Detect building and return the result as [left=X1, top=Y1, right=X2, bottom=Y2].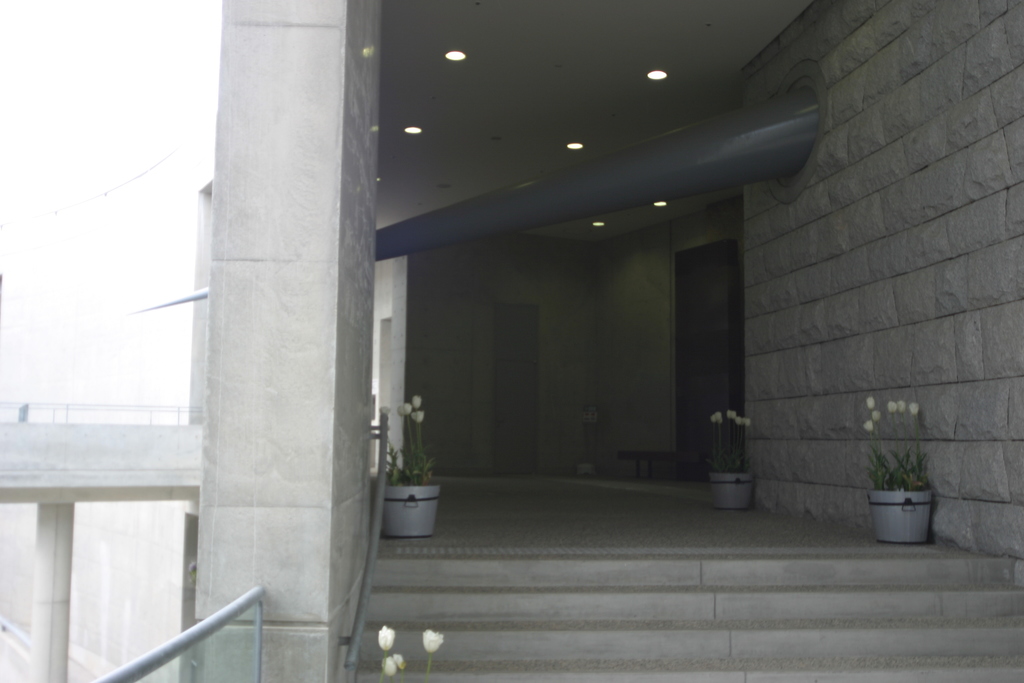
[left=0, top=0, right=1023, bottom=682].
